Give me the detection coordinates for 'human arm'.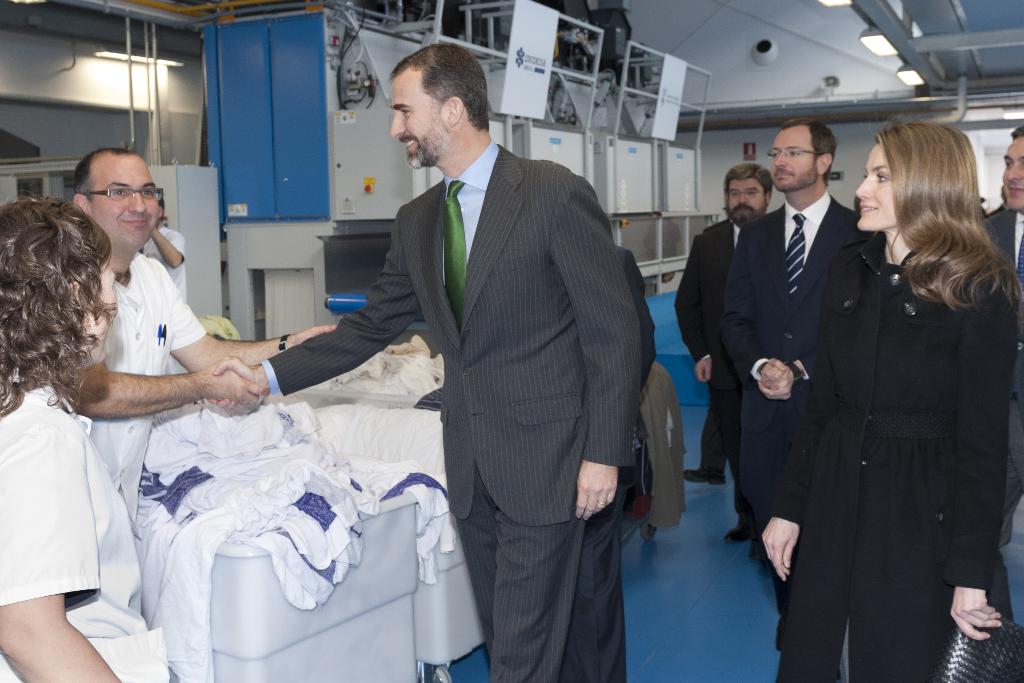
box(211, 215, 420, 415).
